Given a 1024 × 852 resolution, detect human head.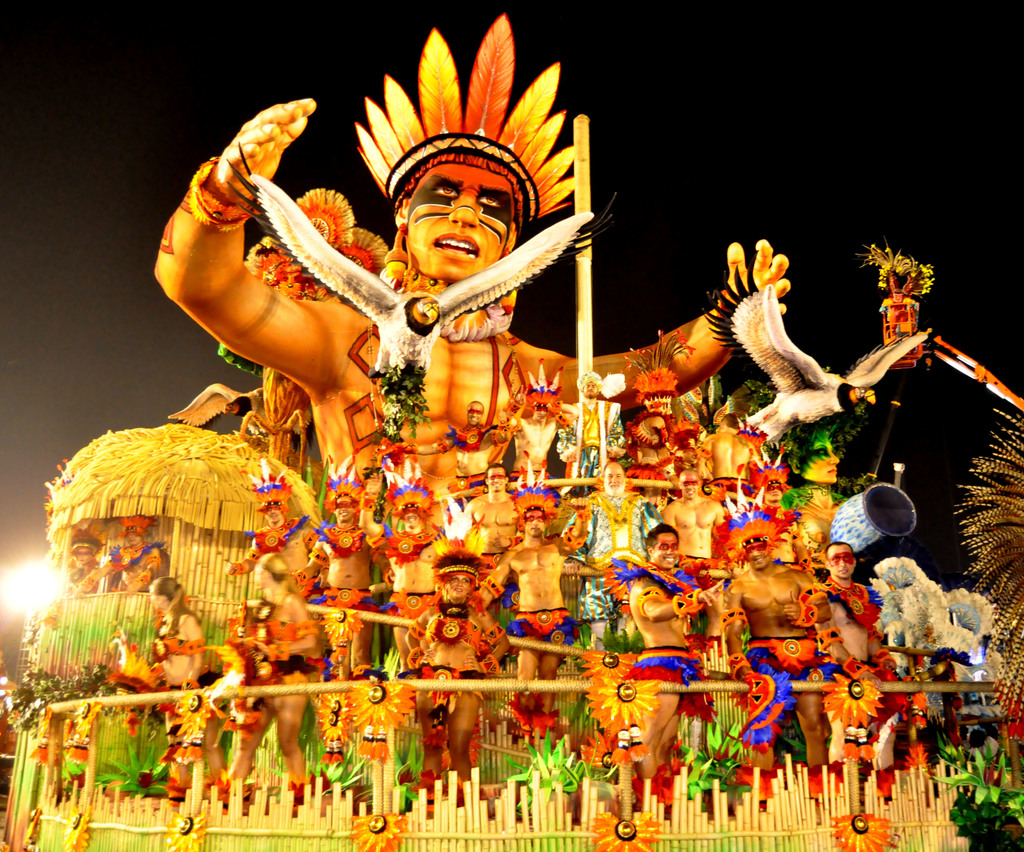
[483,461,511,493].
